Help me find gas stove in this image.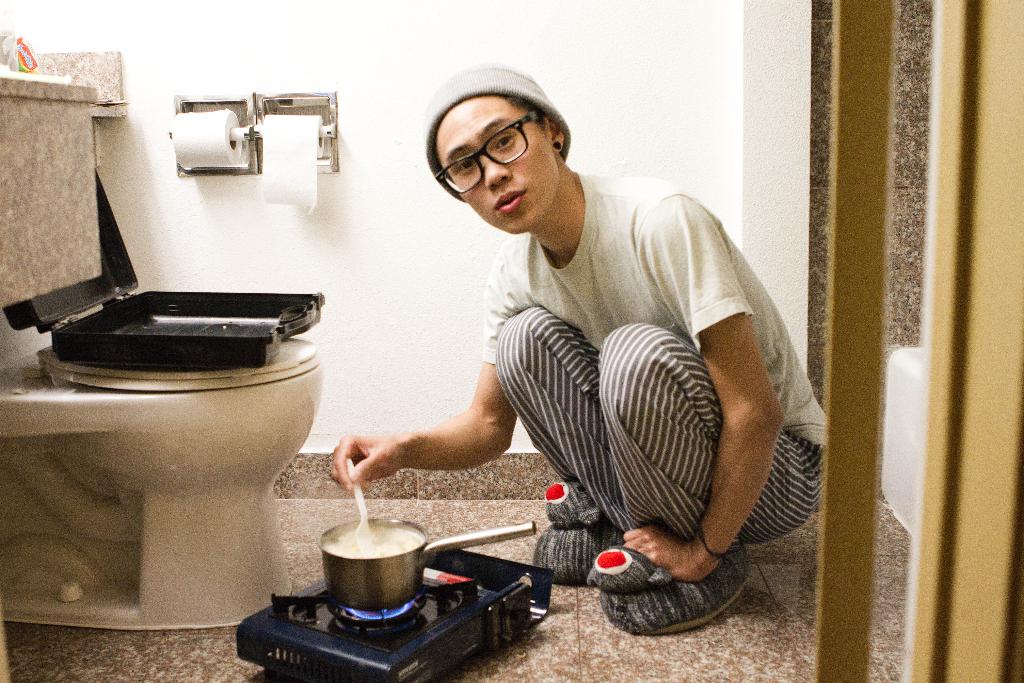
Found it: (left=237, top=575, right=506, bottom=670).
